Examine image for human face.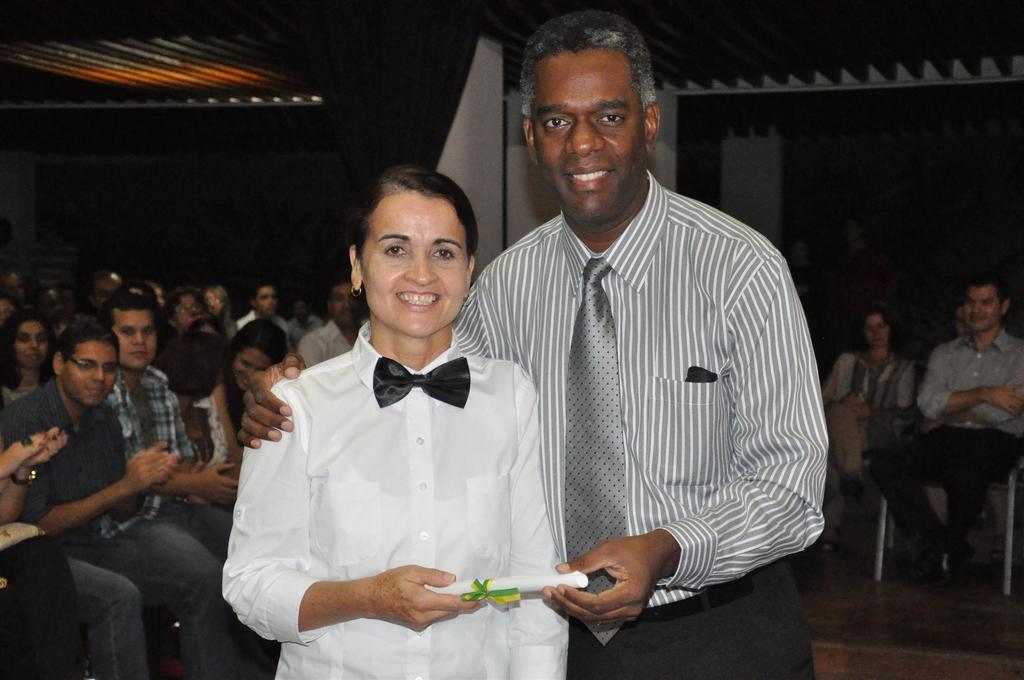
Examination result: bbox(255, 284, 275, 314).
